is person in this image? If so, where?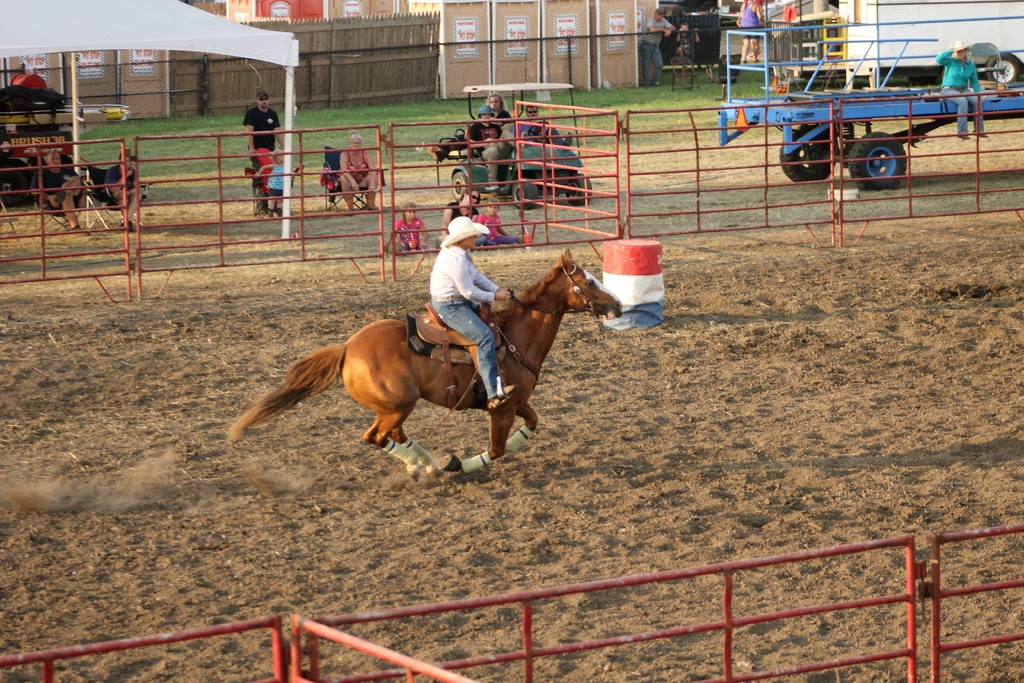
Yes, at [left=466, top=105, right=533, bottom=195].
